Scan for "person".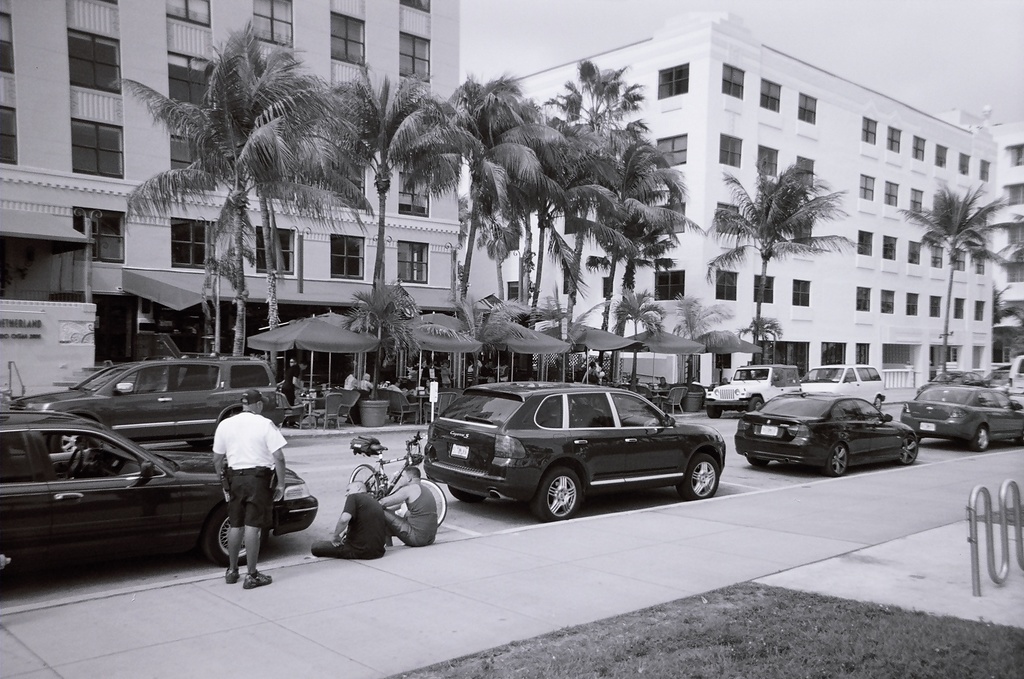
Scan result: {"x1": 310, "y1": 479, "x2": 387, "y2": 560}.
